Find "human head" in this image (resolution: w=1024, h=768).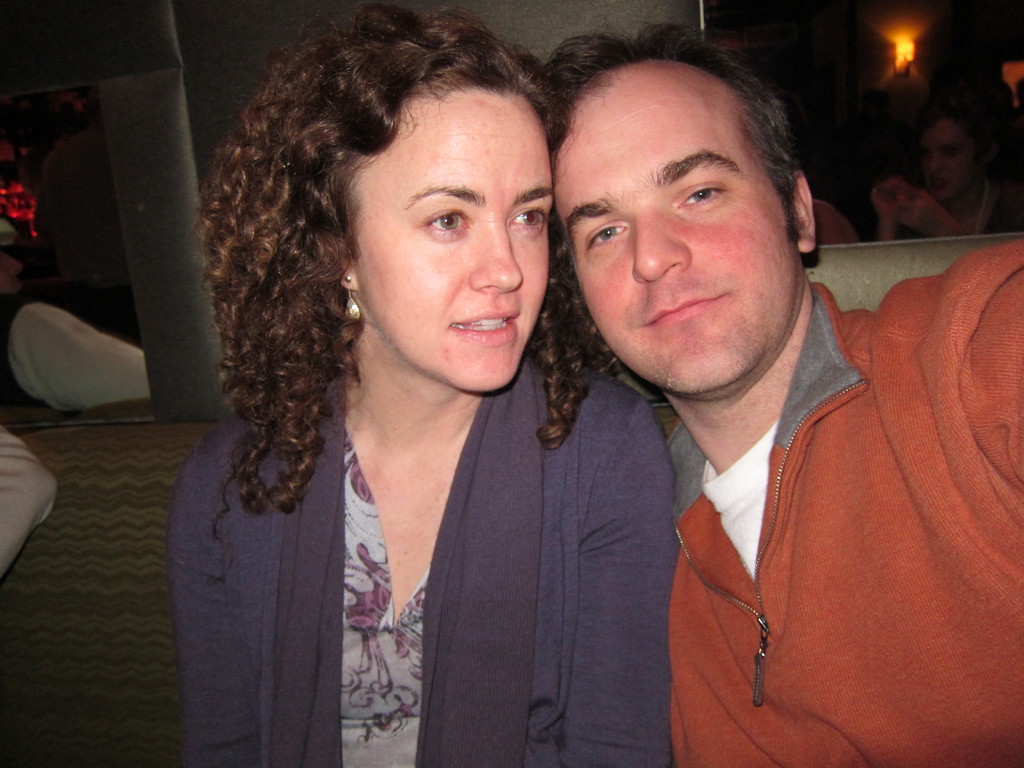
[left=262, top=19, right=568, bottom=400].
